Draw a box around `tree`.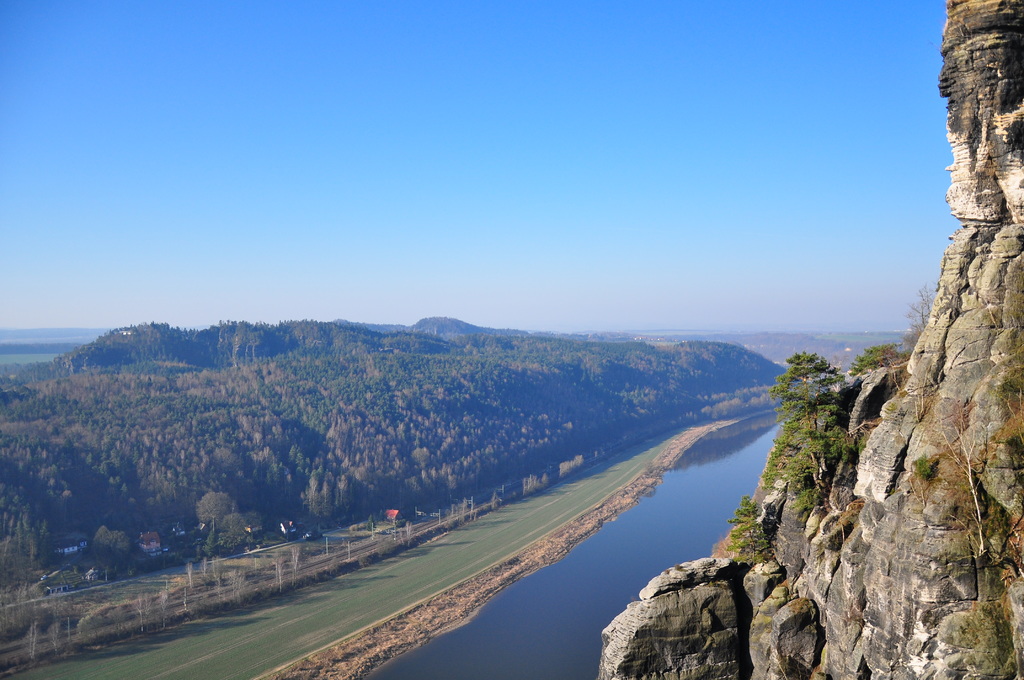
rect(916, 378, 1023, 555).
